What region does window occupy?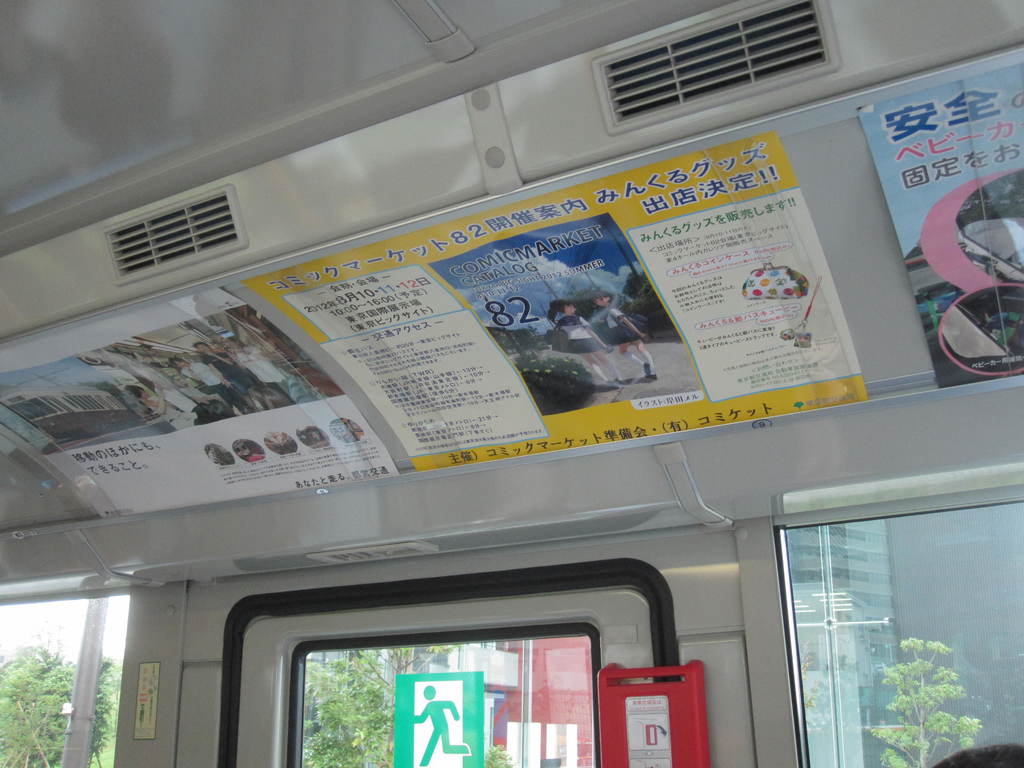
bbox=[762, 464, 1000, 739].
